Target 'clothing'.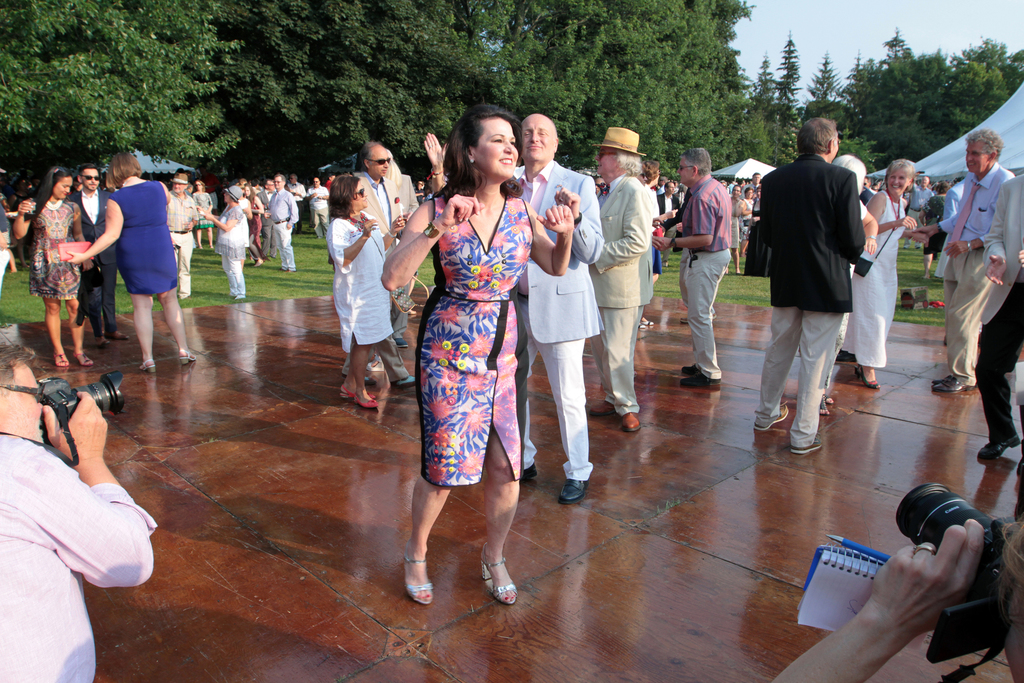
Target region: detection(944, 170, 1023, 396).
